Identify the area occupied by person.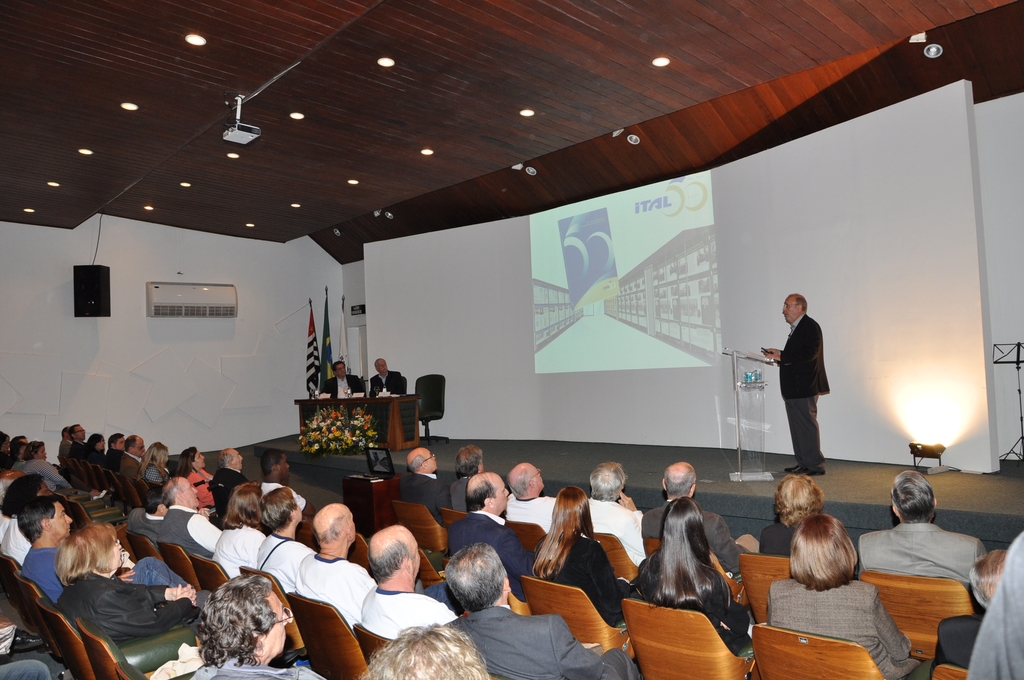
Area: BBox(641, 465, 764, 585).
